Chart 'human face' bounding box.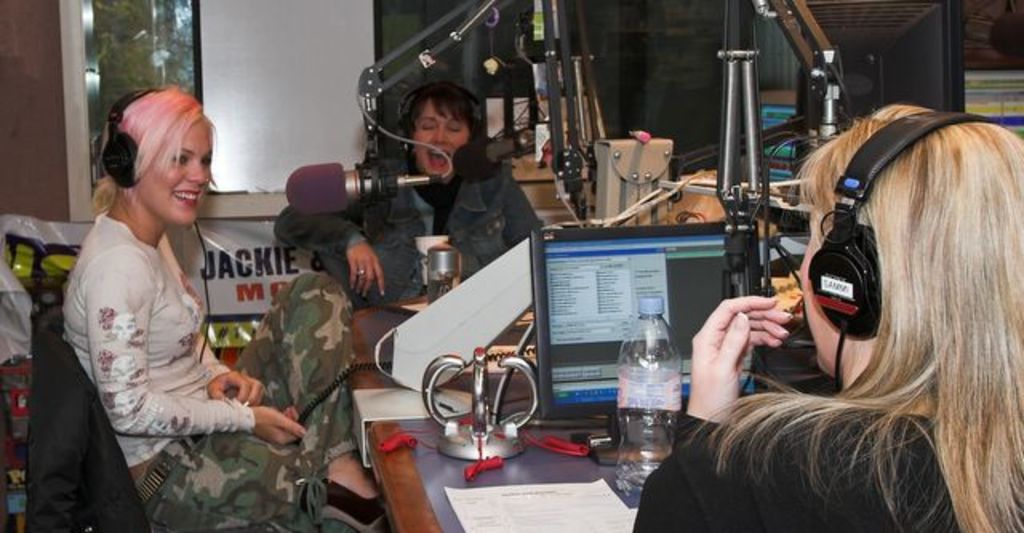
Charted: detection(413, 98, 474, 182).
